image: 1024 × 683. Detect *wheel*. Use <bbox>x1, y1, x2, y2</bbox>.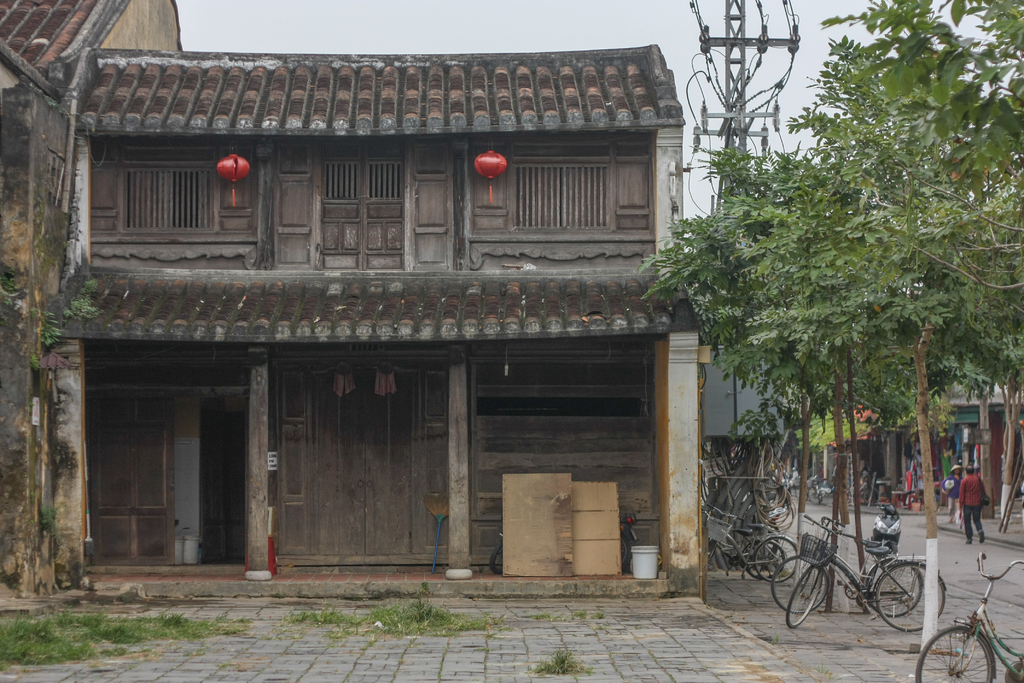
<bbox>785, 566, 824, 628</bbox>.
